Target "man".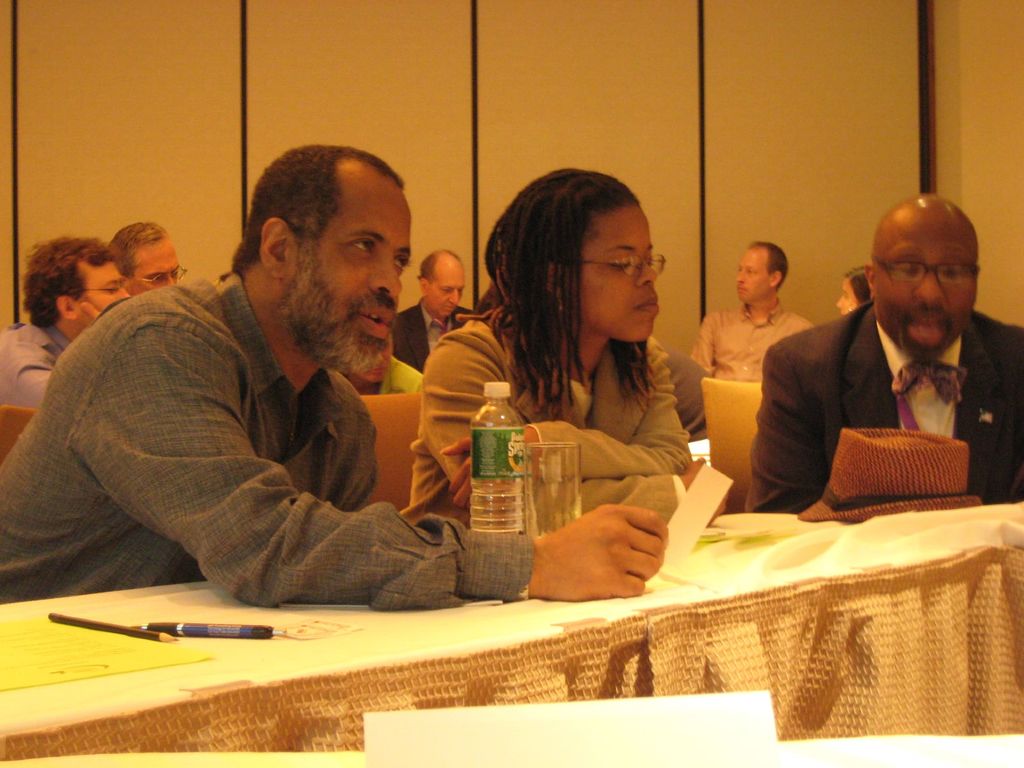
Target region: 0:140:666:609.
